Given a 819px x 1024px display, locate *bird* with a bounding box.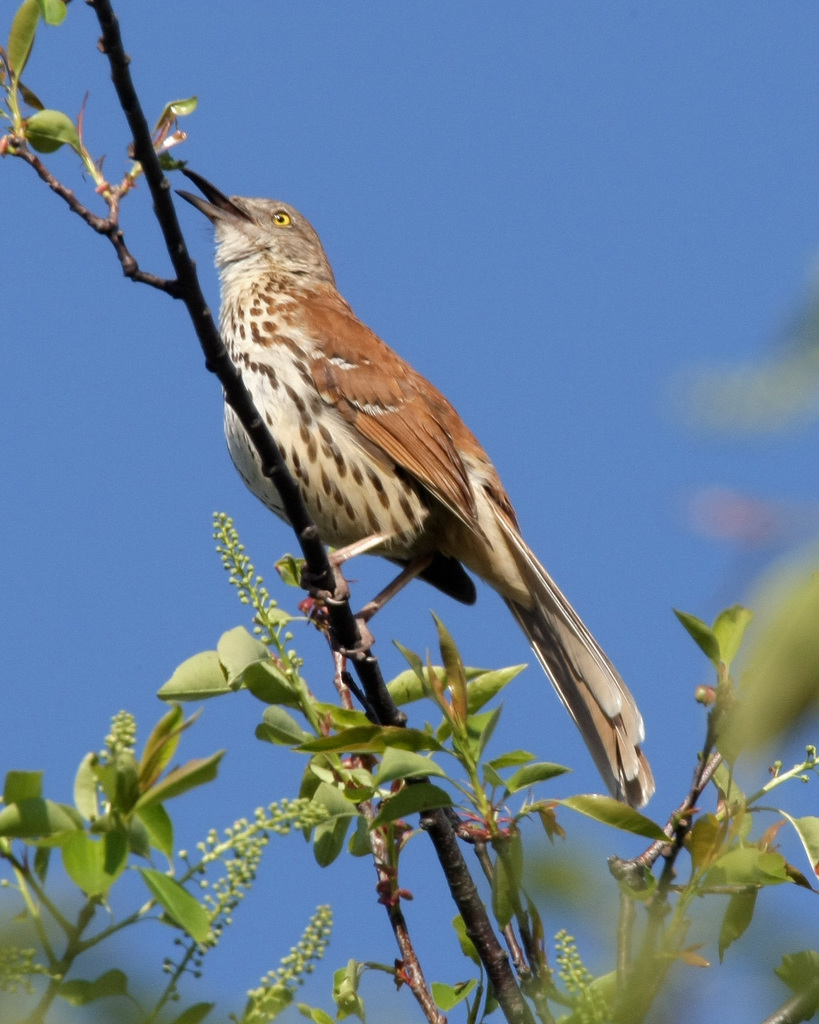
Located: (x1=170, y1=233, x2=632, y2=744).
